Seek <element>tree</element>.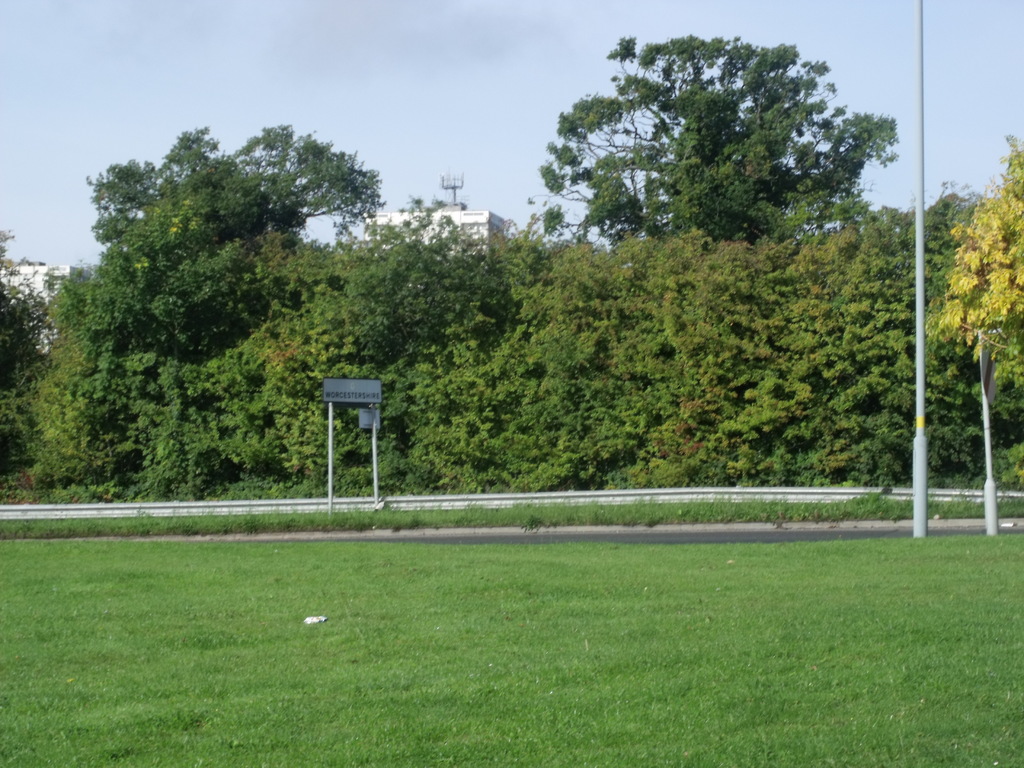
[x1=529, y1=29, x2=890, y2=303].
